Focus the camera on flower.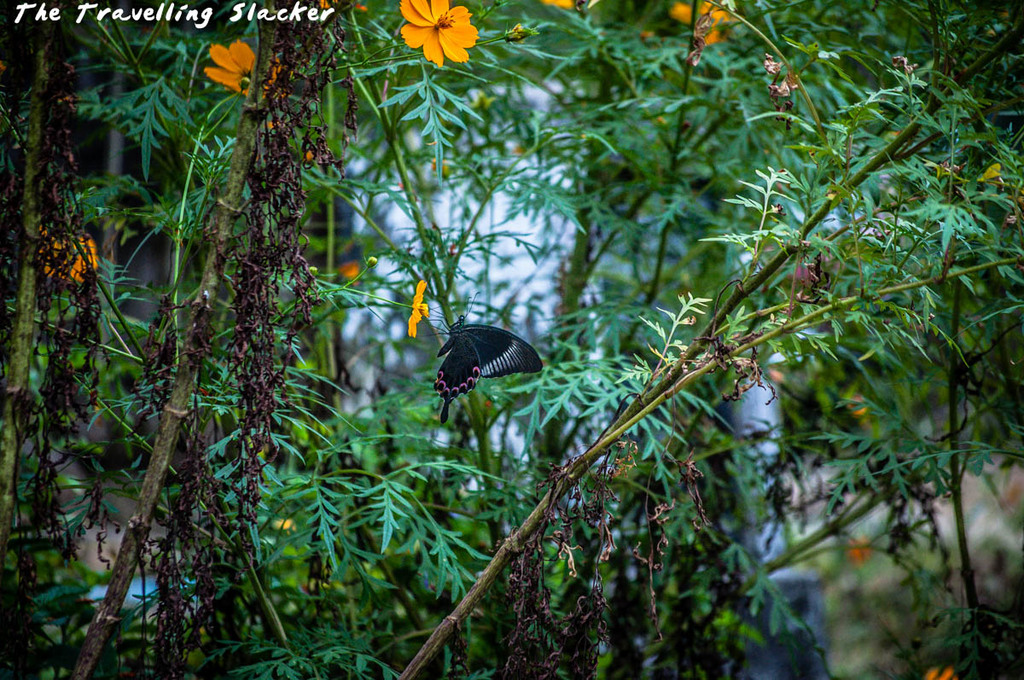
Focus region: box=[925, 658, 957, 679].
